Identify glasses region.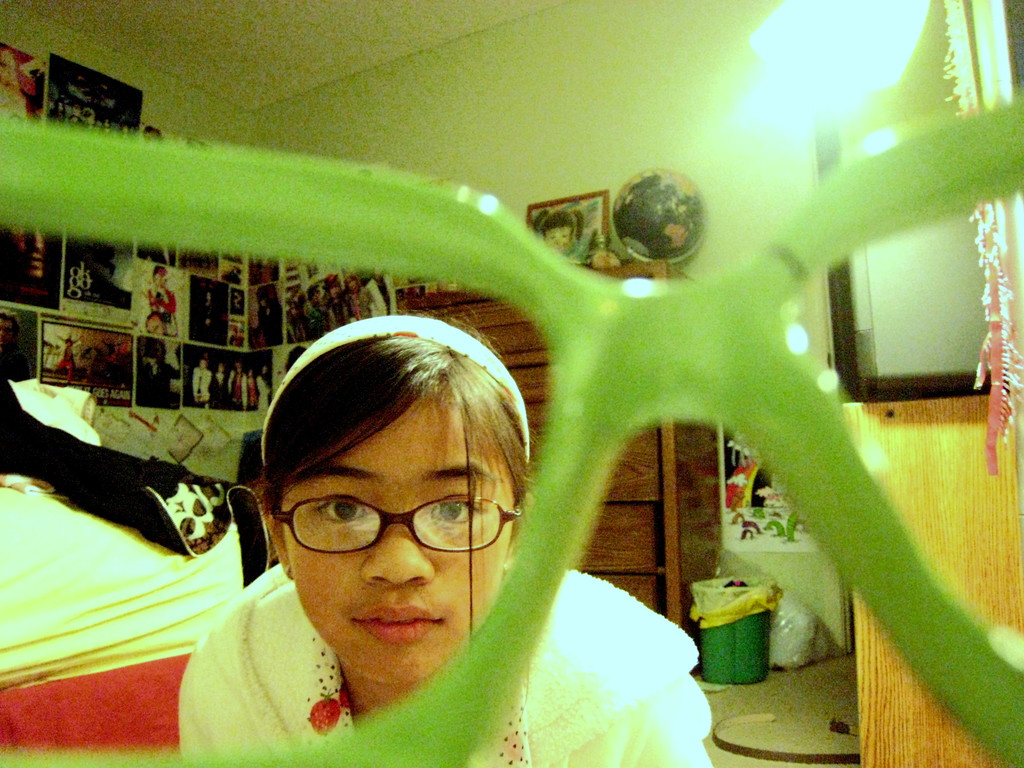
Region: detection(258, 493, 509, 582).
